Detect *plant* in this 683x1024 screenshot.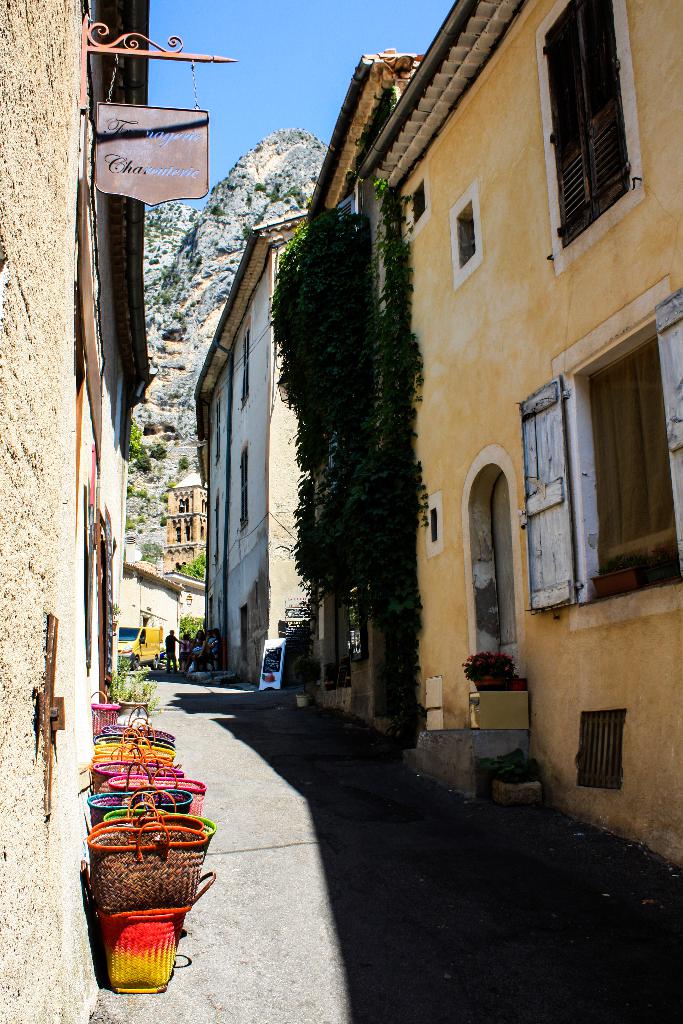
Detection: l=185, t=228, r=192, b=248.
